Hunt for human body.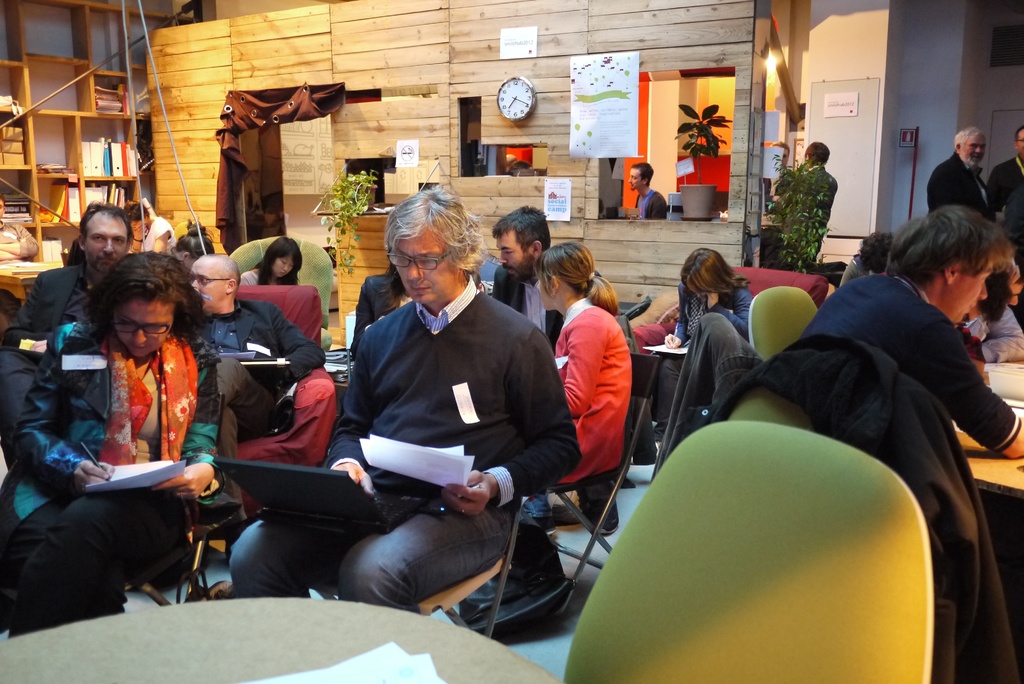
Hunted down at {"x1": 185, "y1": 250, "x2": 328, "y2": 522}.
